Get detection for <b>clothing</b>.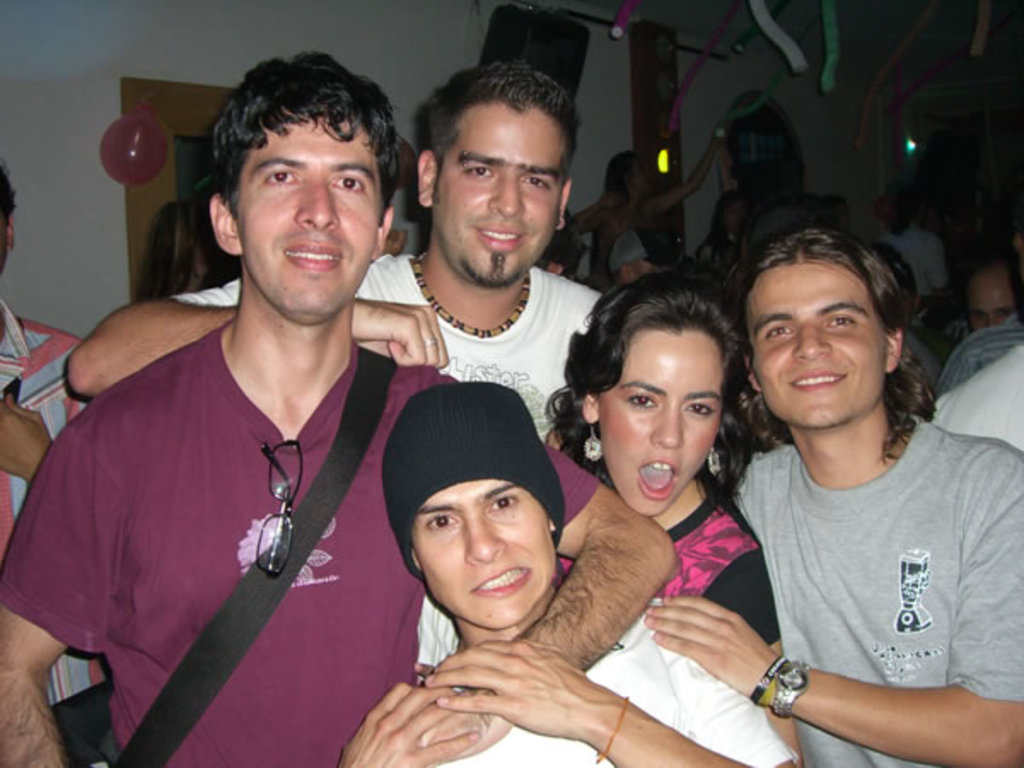
Detection: select_region(869, 217, 944, 309).
